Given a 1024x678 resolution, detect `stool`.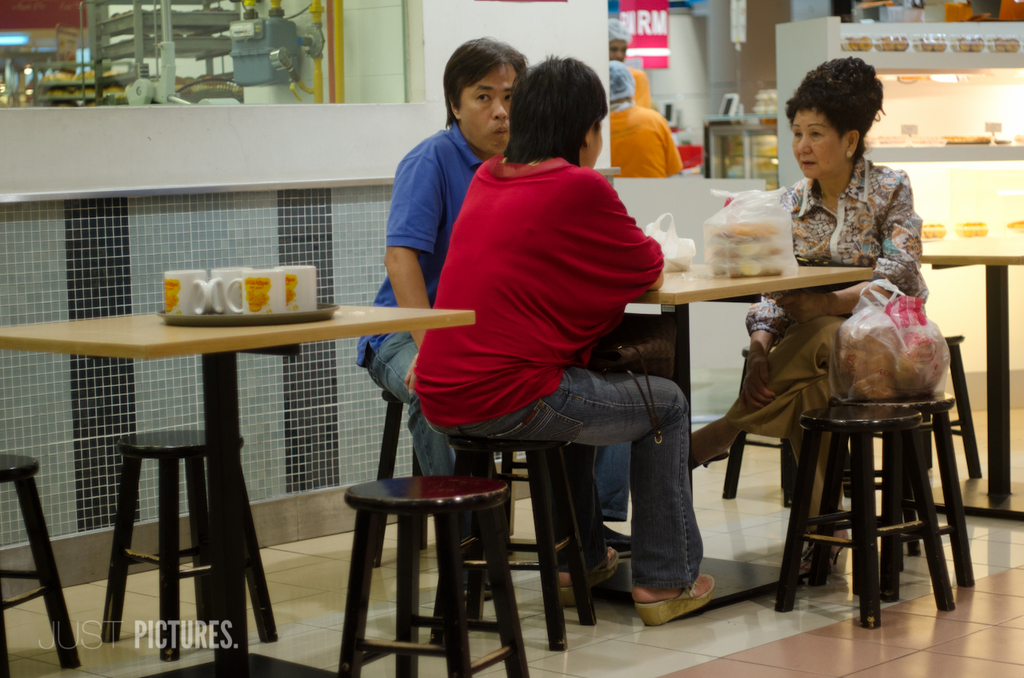
2:452:81:677.
